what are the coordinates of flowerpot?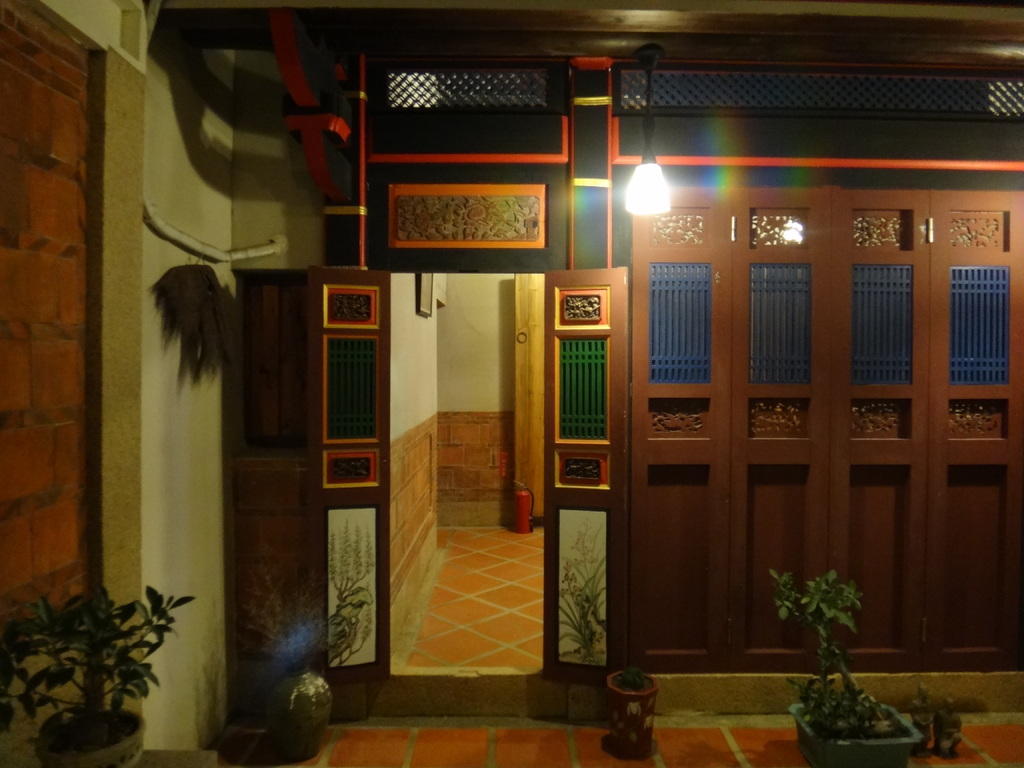
box=[605, 673, 659, 760].
